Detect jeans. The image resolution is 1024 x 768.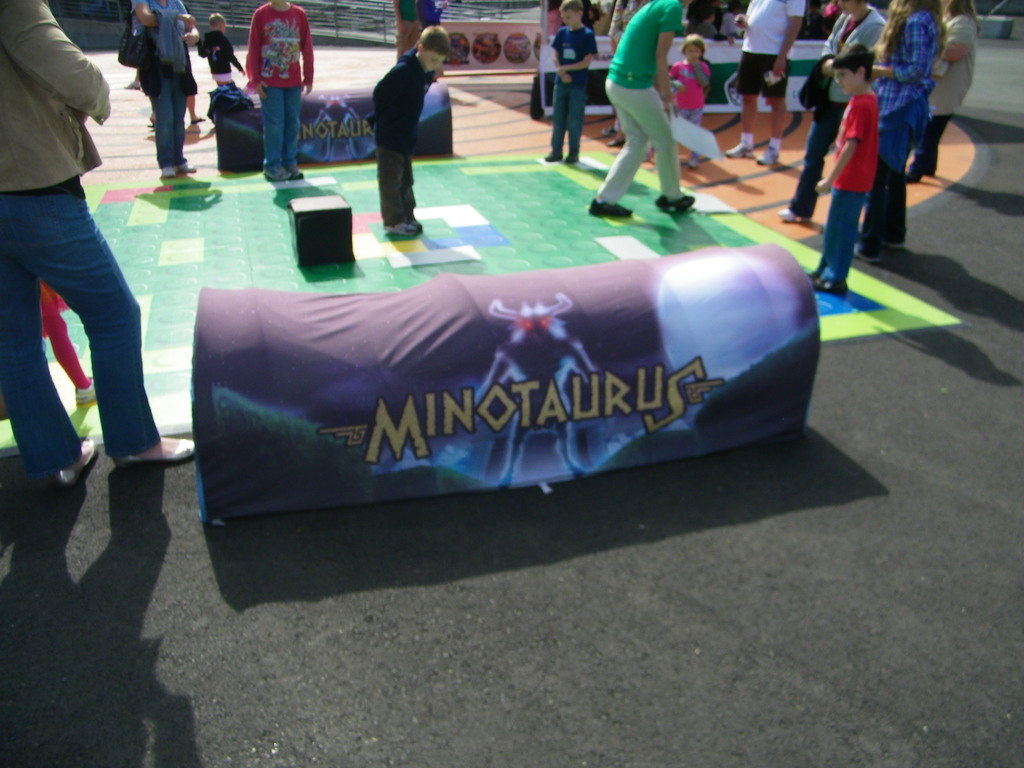
[left=815, top=186, right=867, bottom=284].
